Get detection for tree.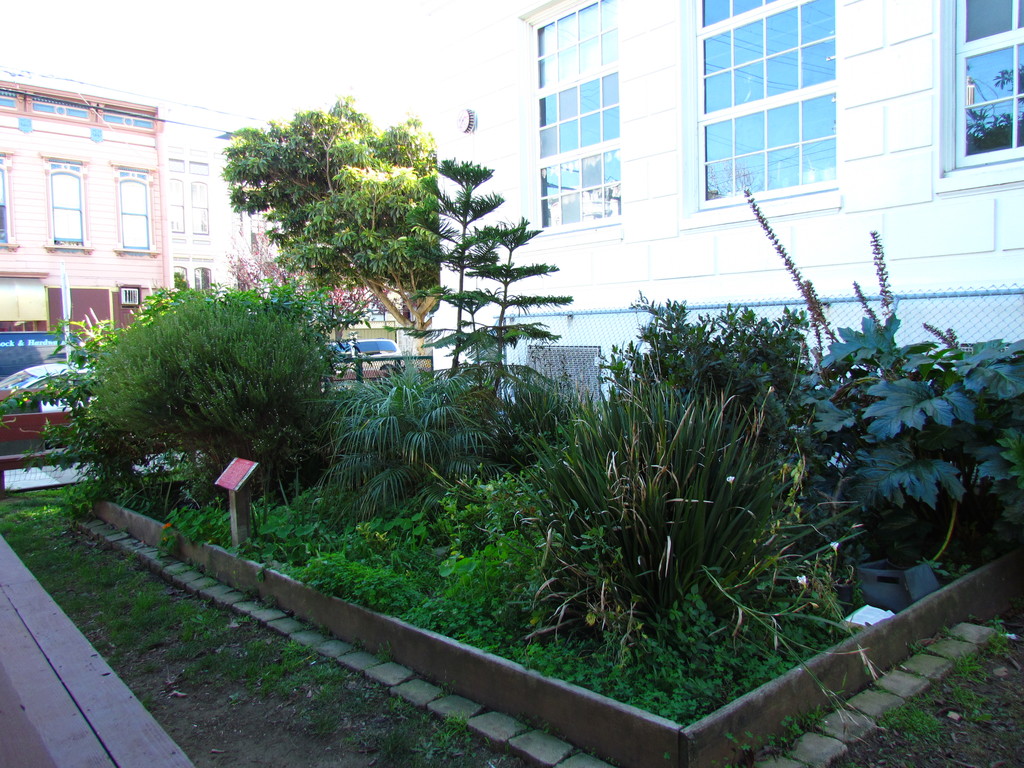
Detection: 400, 150, 488, 375.
